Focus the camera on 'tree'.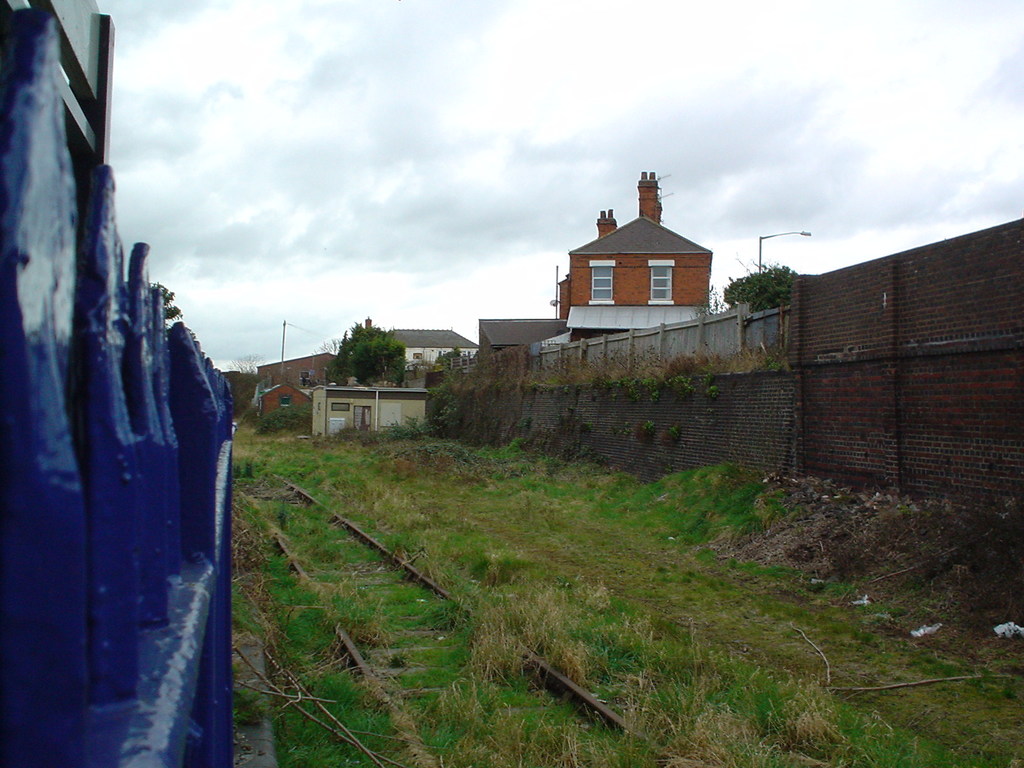
Focus region: region(716, 264, 799, 316).
